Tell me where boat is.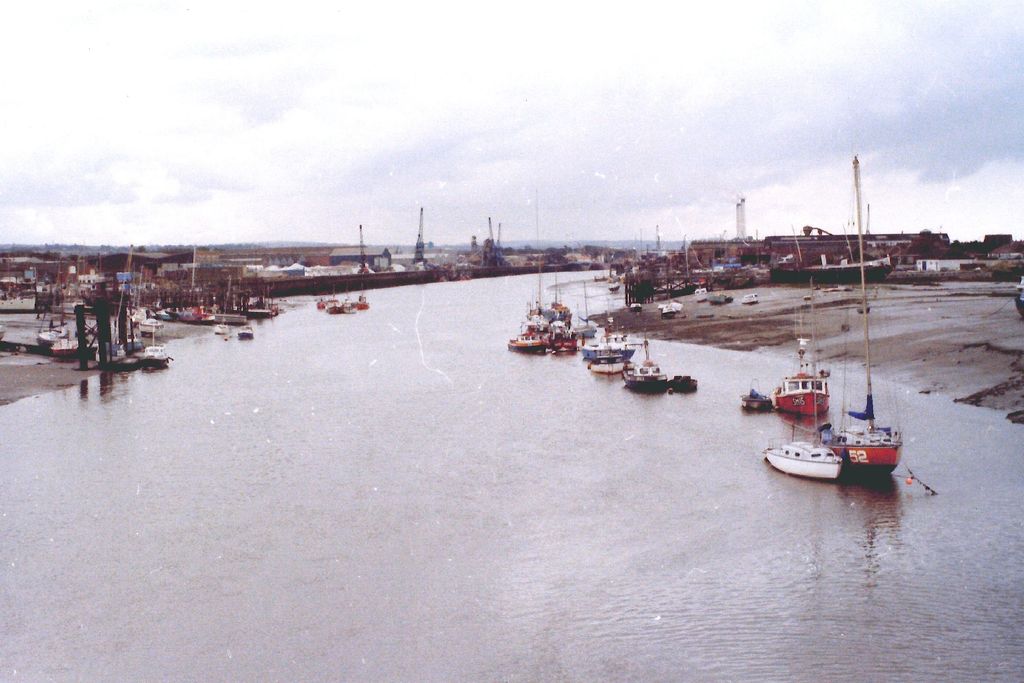
boat is at box(824, 151, 904, 477).
